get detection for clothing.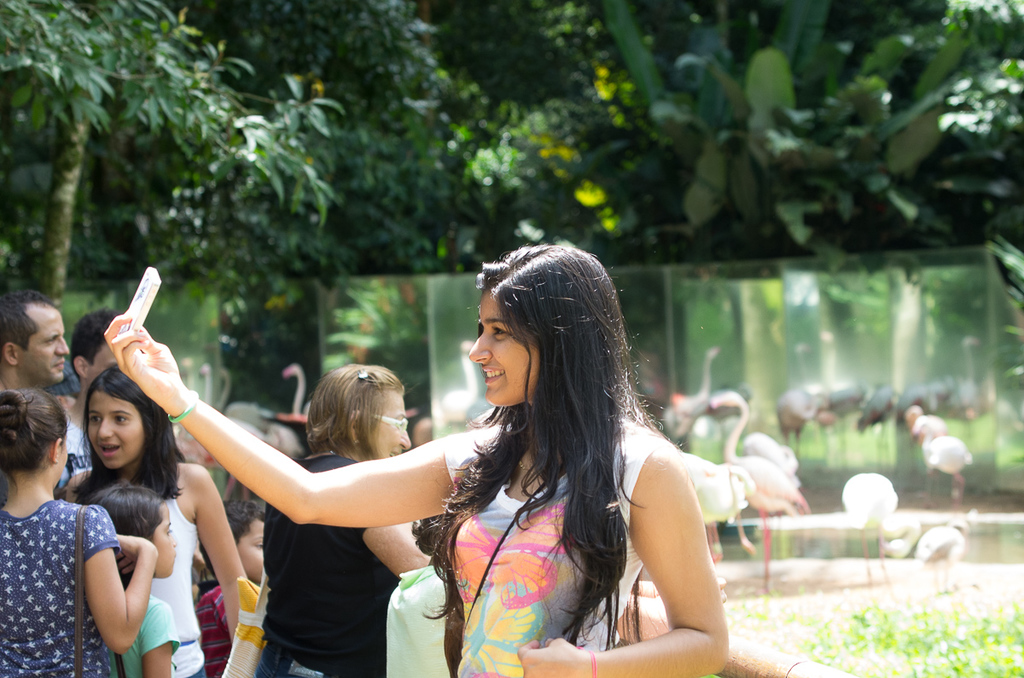
Detection: box(260, 456, 404, 677).
